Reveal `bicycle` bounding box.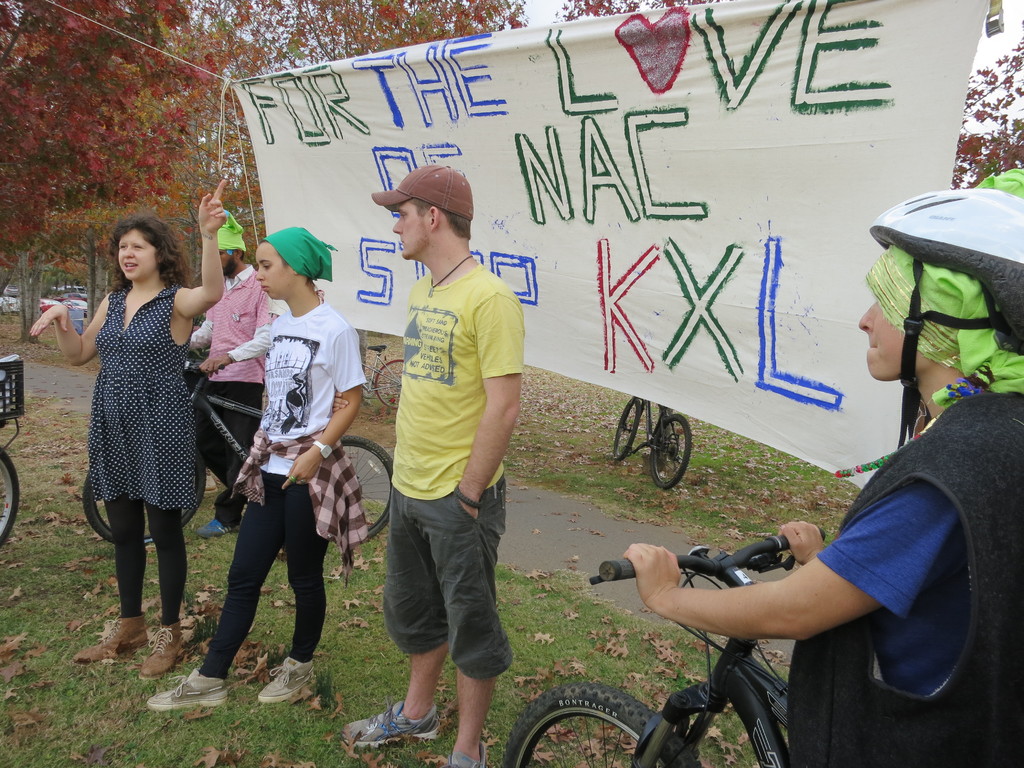
Revealed: bbox=[613, 399, 694, 492].
